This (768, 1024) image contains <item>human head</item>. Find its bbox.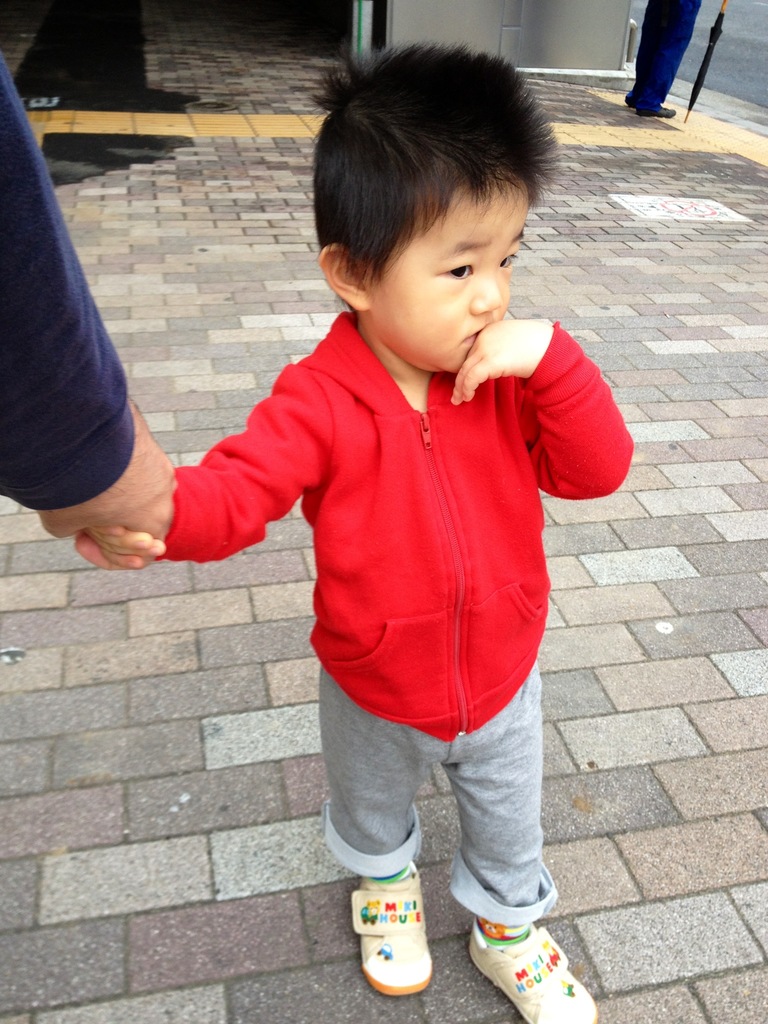
region(312, 41, 548, 335).
